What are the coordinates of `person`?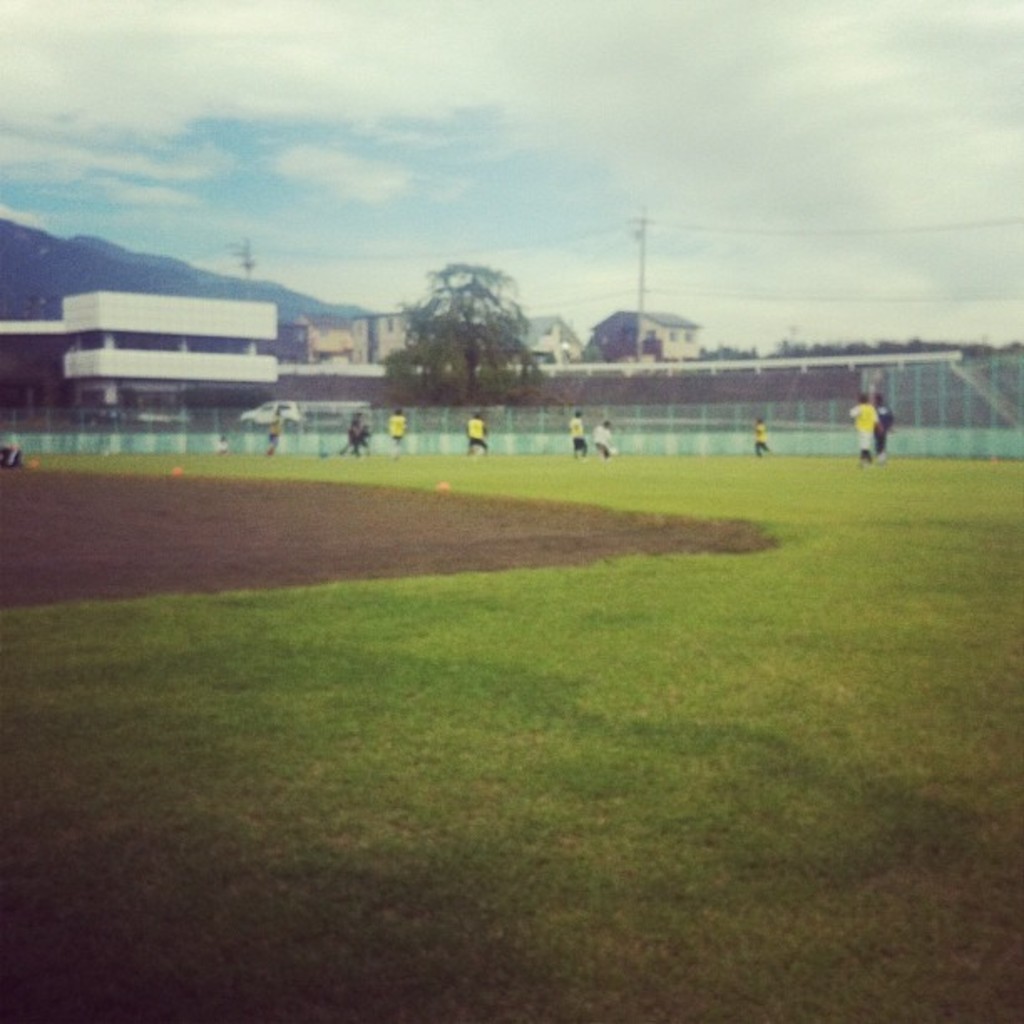
335/410/368/460.
